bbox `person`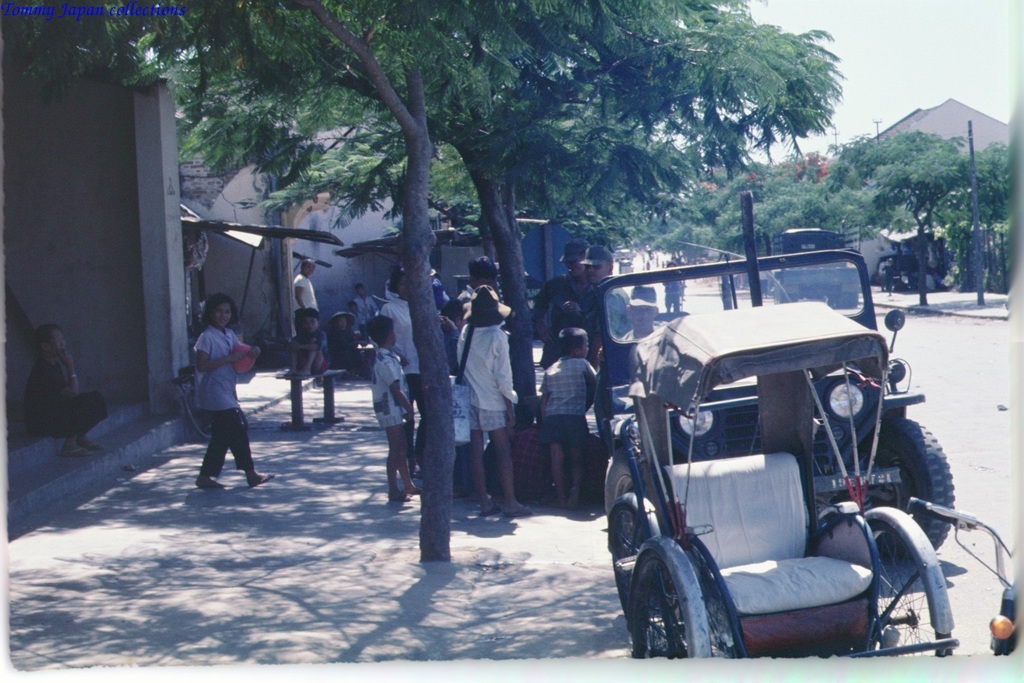
(535, 239, 590, 369)
